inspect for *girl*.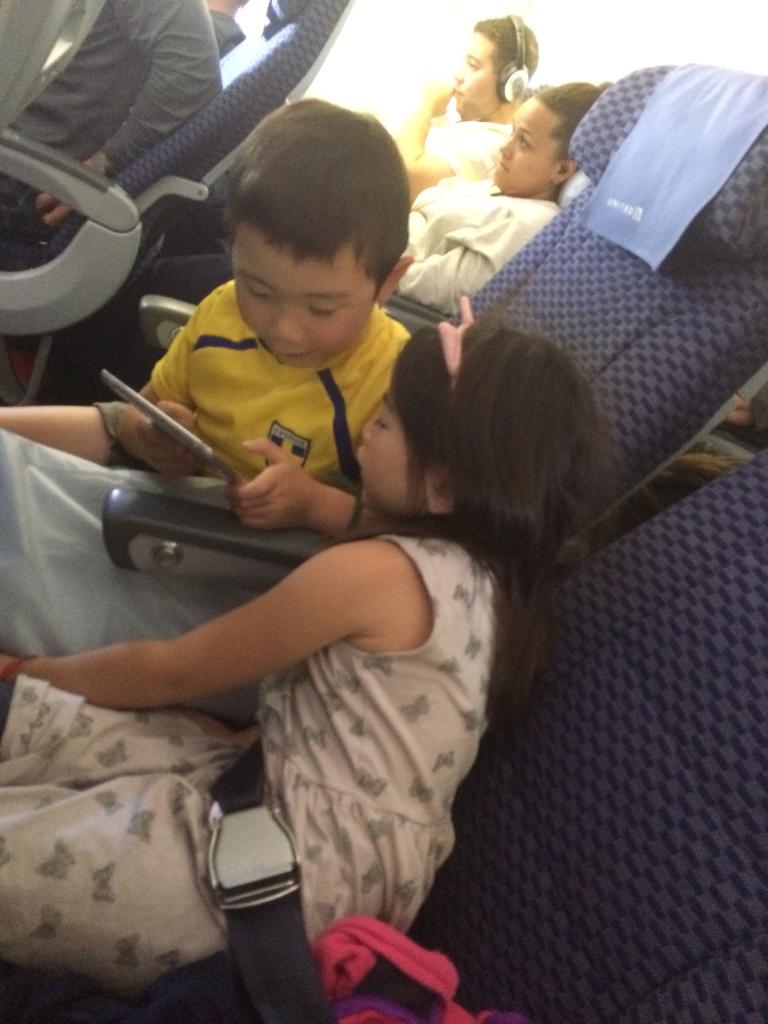
Inspection: 0, 285, 625, 1000.
